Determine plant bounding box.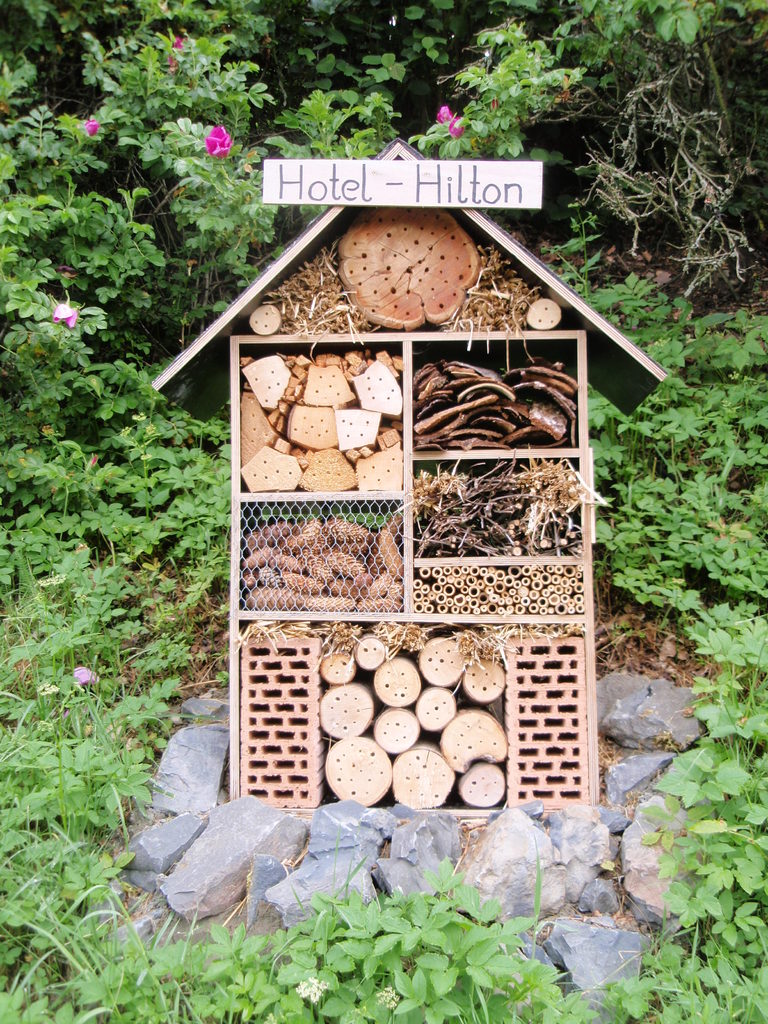
Determined: Rect(635, 689, 767, 953).
